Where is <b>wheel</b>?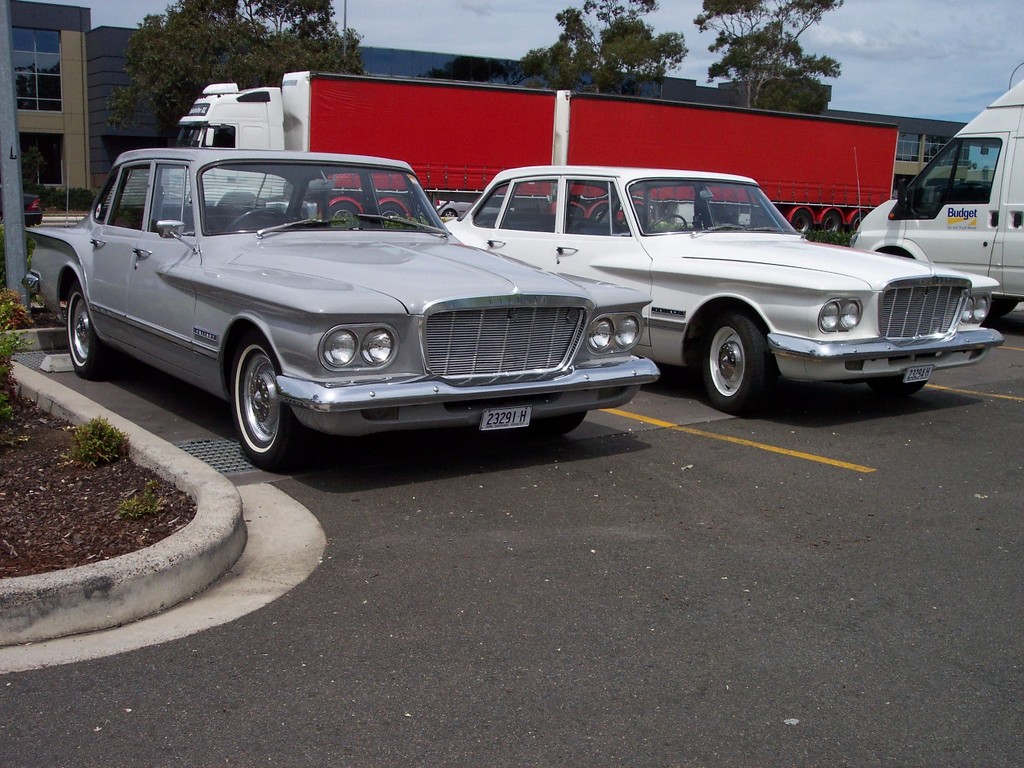
rect(985, 300, 1017, 320).
